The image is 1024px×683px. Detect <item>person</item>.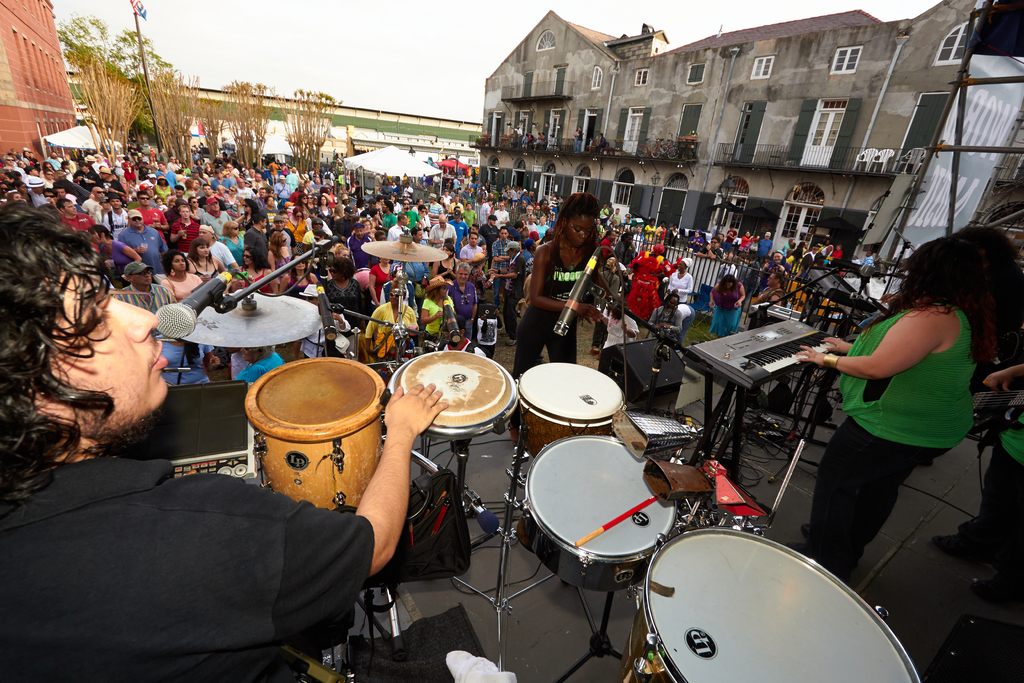
Detection: 445 192 449 204.
